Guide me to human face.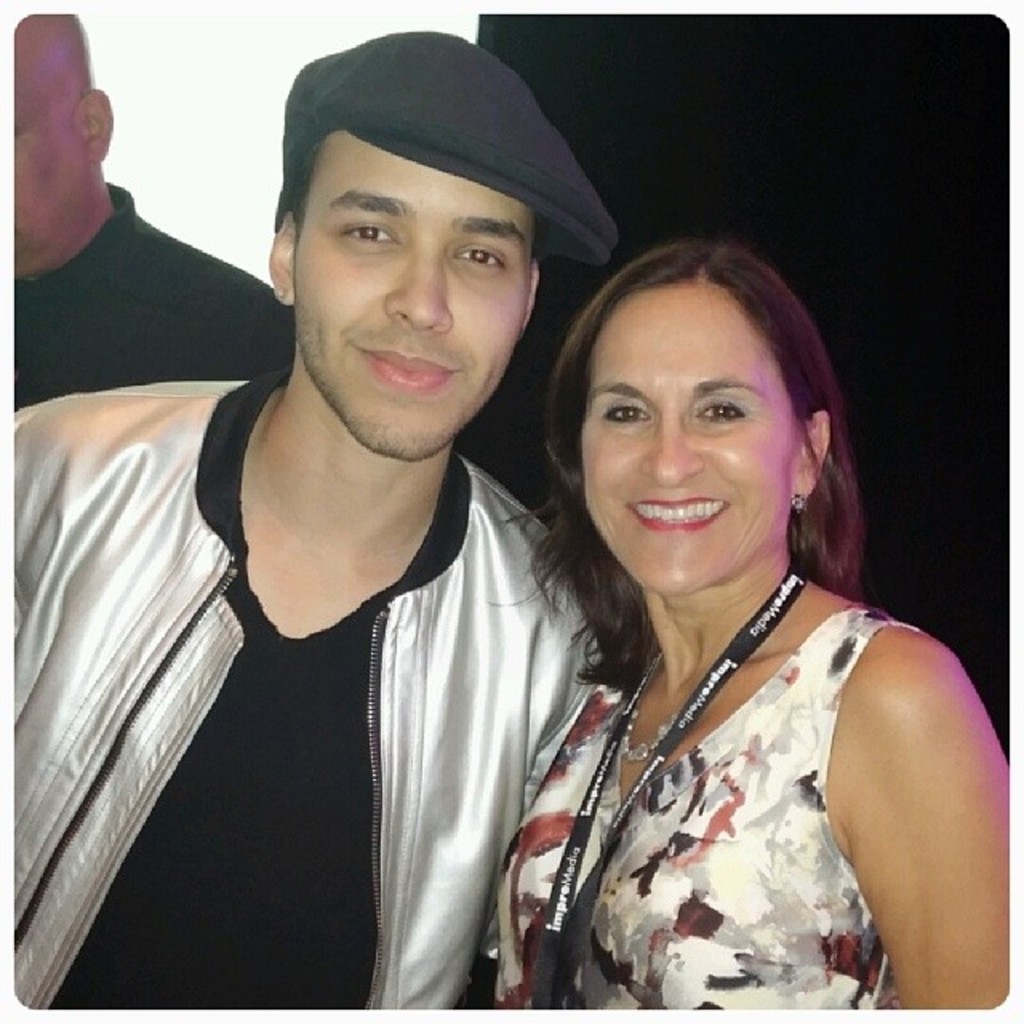
Guidance: l=576, t=278, r=792, b=598.
